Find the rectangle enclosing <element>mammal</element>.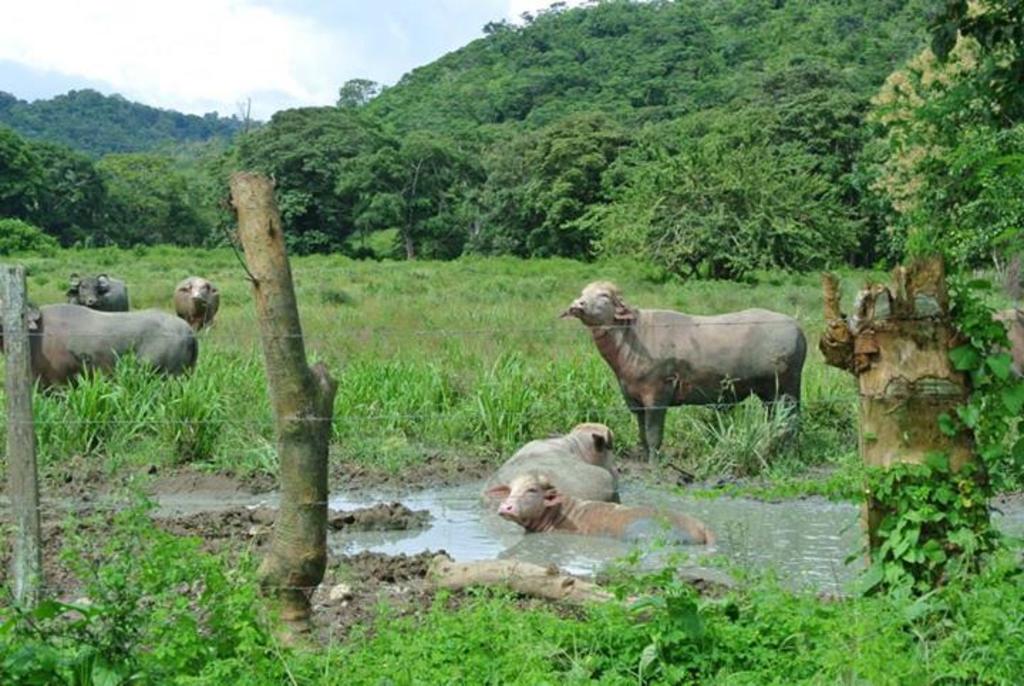
detection(0, 303, 195, 399).
